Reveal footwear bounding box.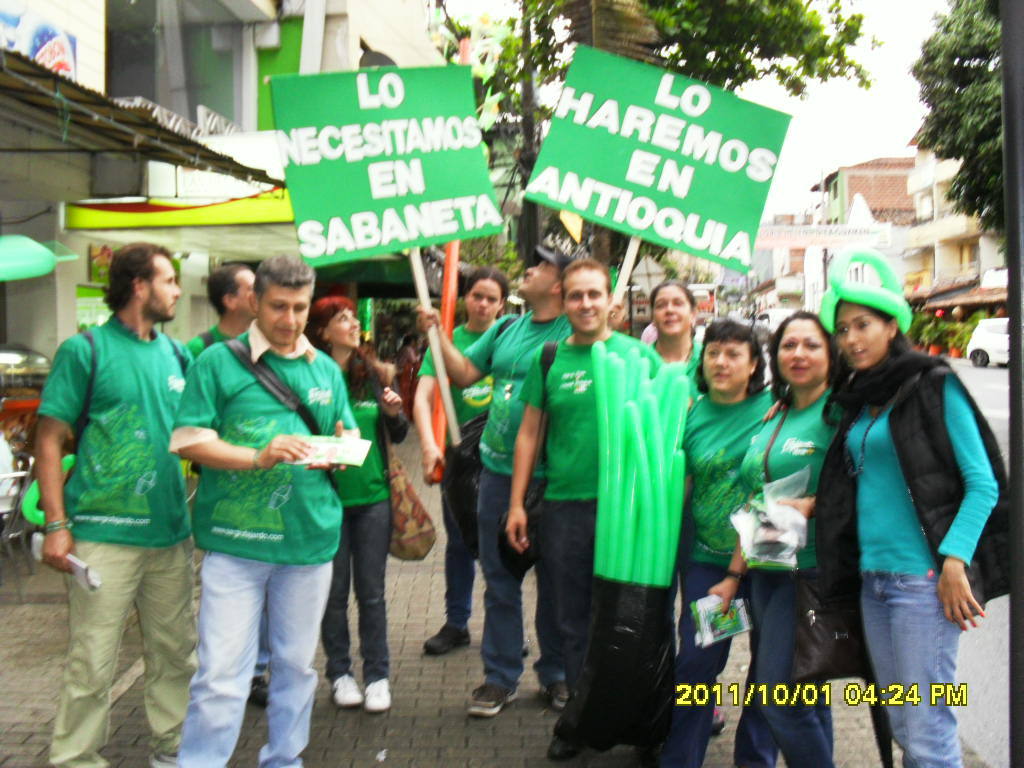
Revealed: rect(423, 622, 470, 654).
